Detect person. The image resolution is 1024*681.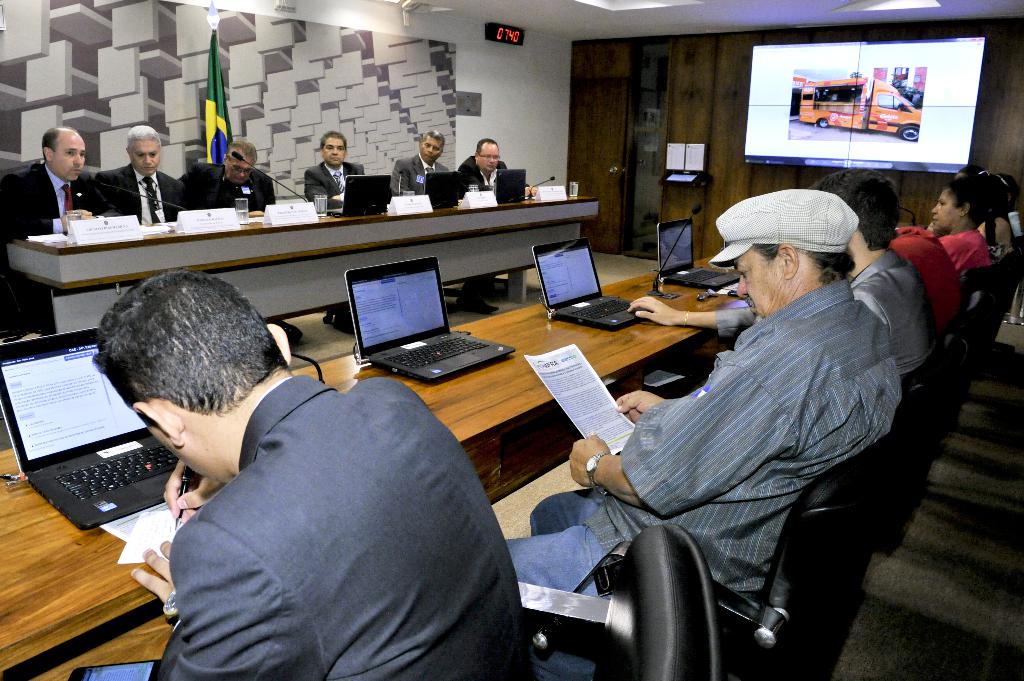
[0, 122, 114, 342].
